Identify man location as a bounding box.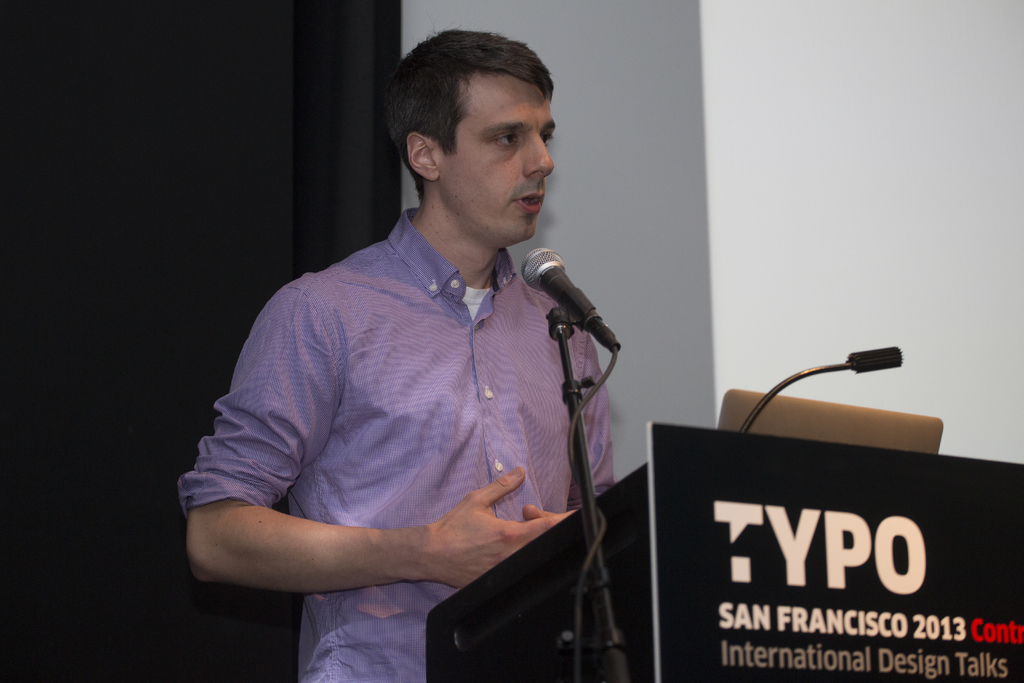
crop(173, 18, 633, 682).
